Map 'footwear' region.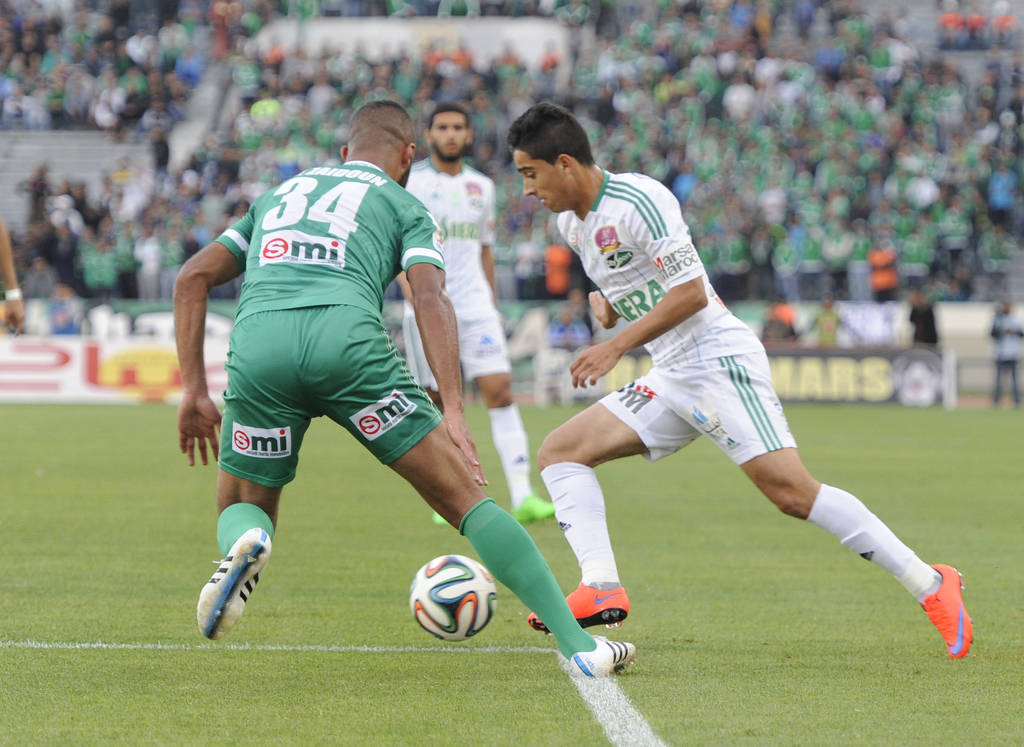
Mapped to detection(192, 525, 266, 638).
